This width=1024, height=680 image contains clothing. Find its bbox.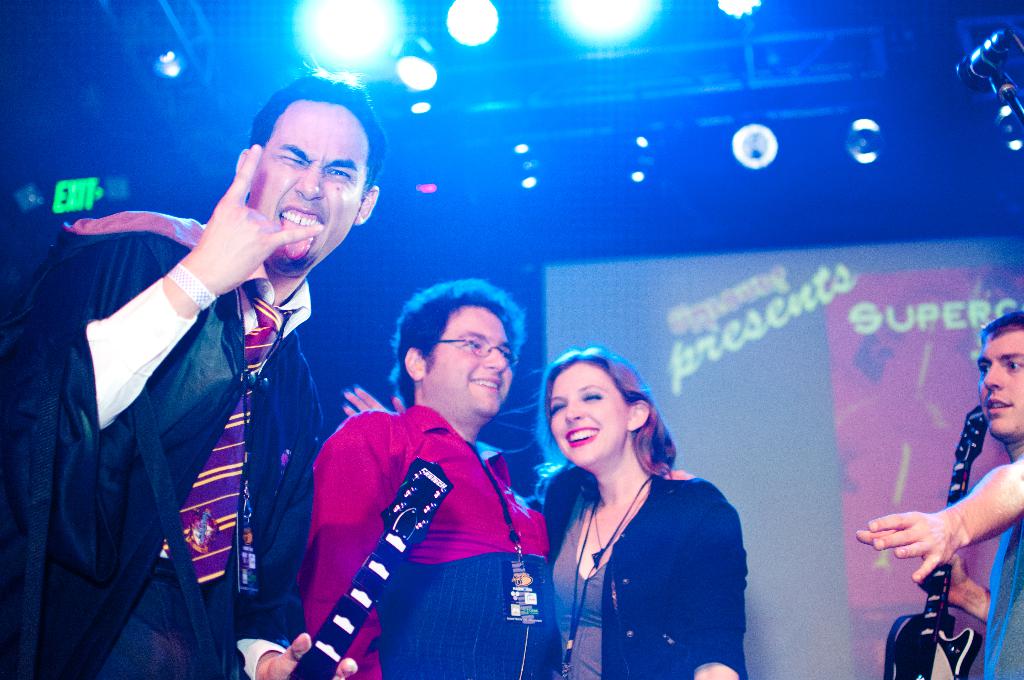
box=[982, 451, 1023, 679].
